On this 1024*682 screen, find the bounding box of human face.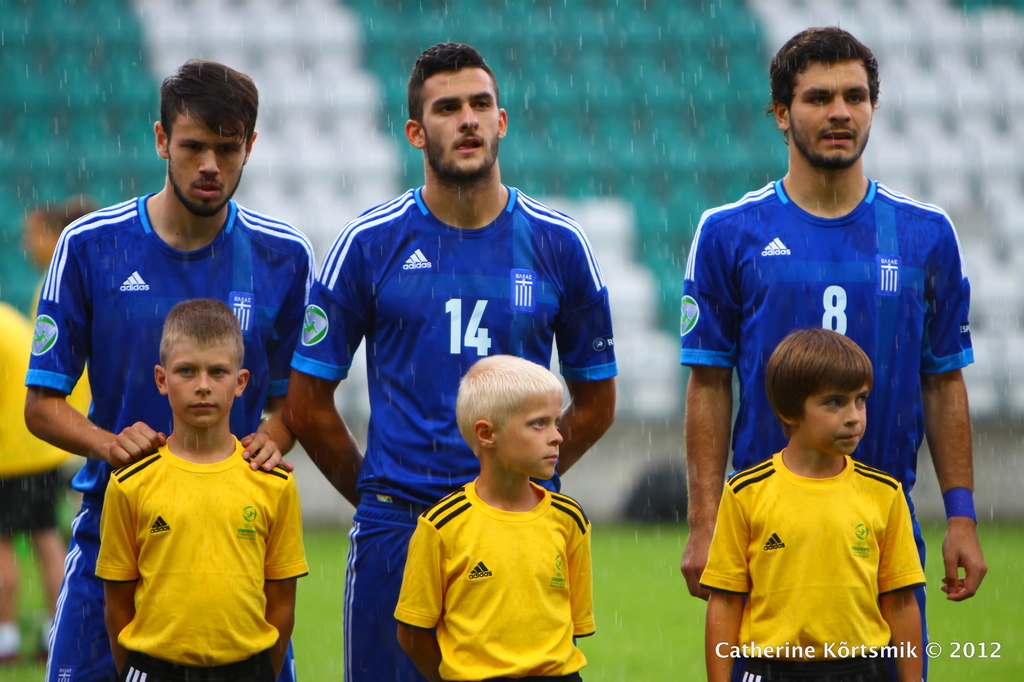
Bounding box: Rect(492, 390, 563, 473).
